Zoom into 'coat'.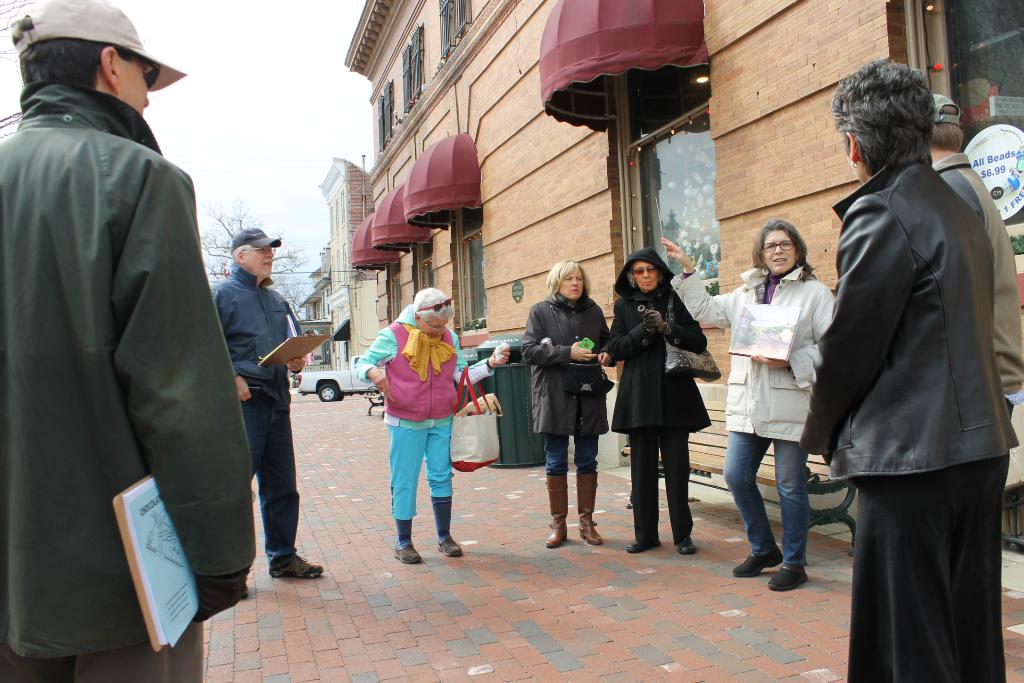
Zoom target: locate(614, 249, 708, 438).
